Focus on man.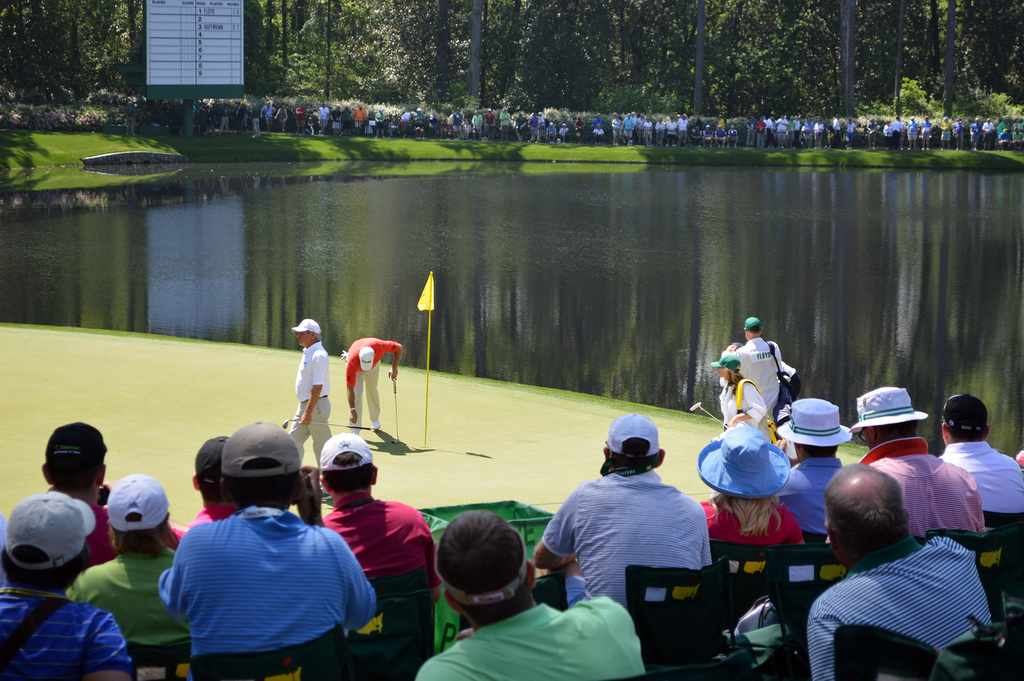
Focused at crop(121, 103, 134, 136).
